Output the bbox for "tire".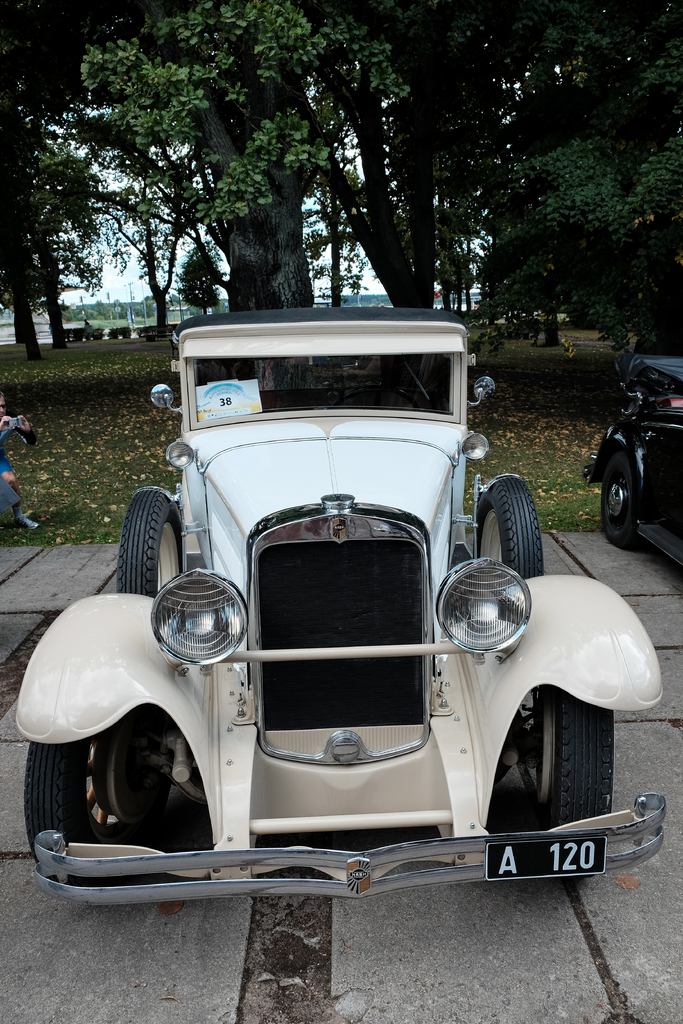
BBox(600, 457, 647, 547).
